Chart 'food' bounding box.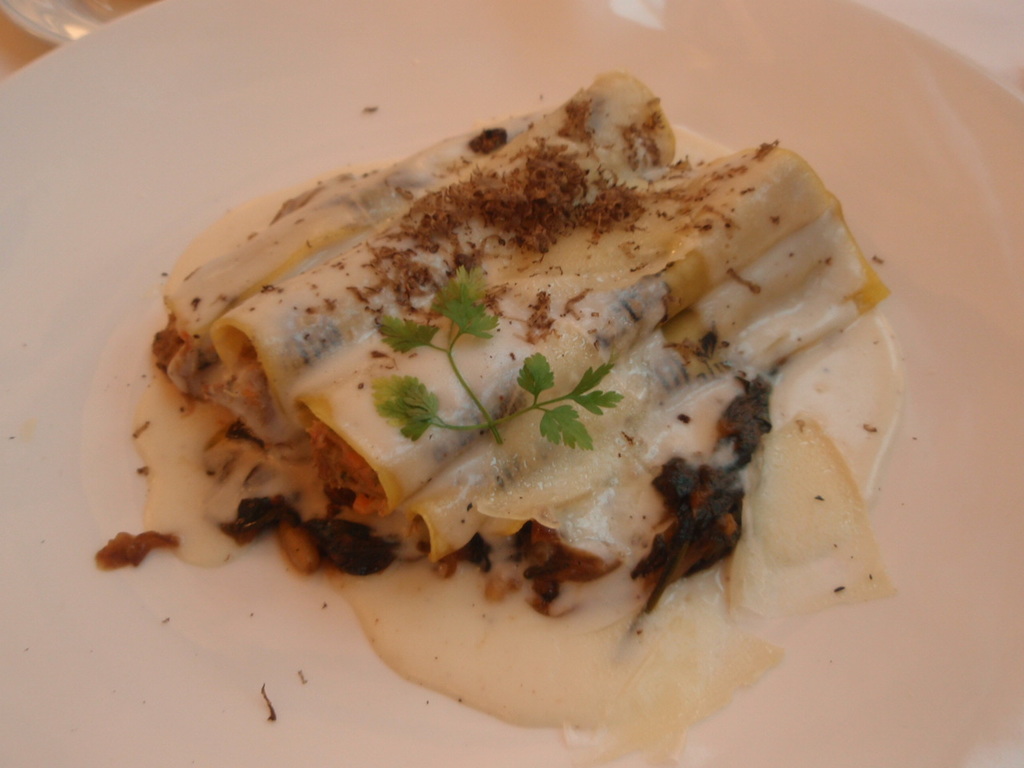
Charted: (123,79,913,678).
